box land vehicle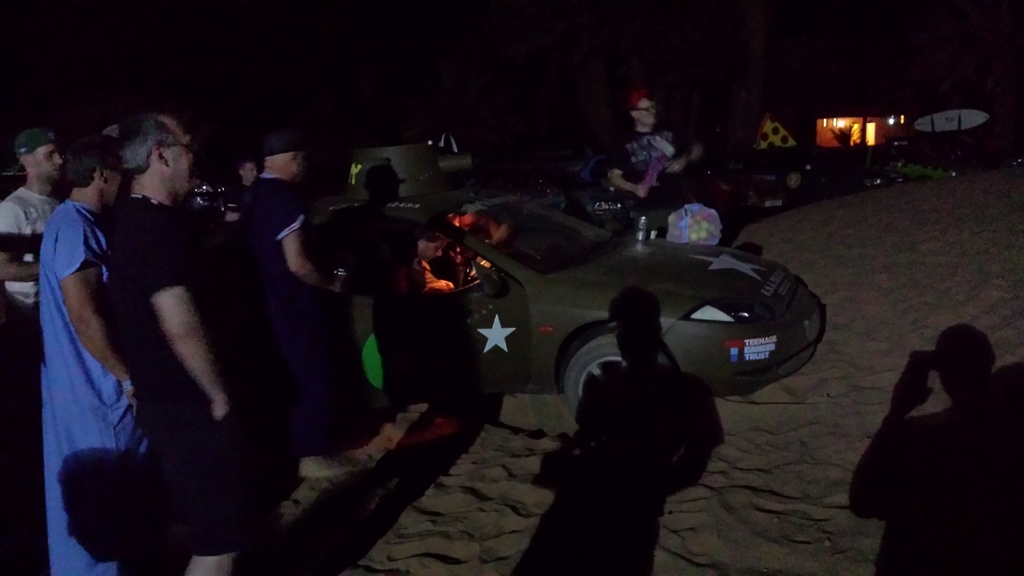
pyautogui.locateOnScreen(378, 194, 840, 407)
